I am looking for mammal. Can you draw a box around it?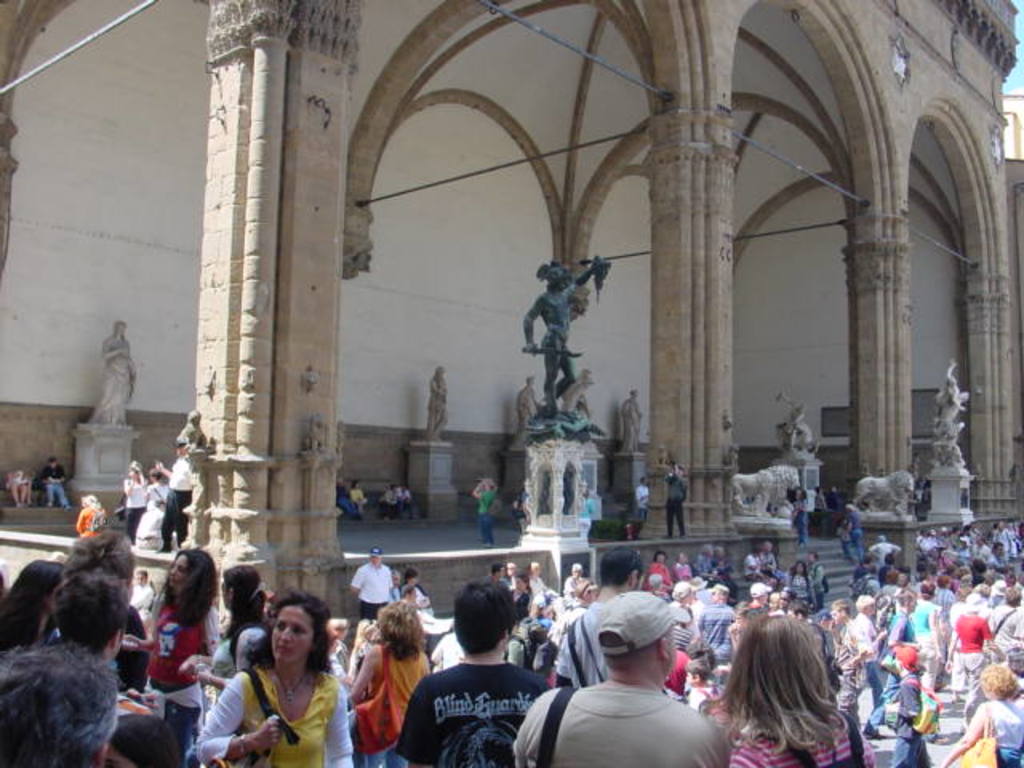
Sure, the bounding box is 125,459,150,536.
